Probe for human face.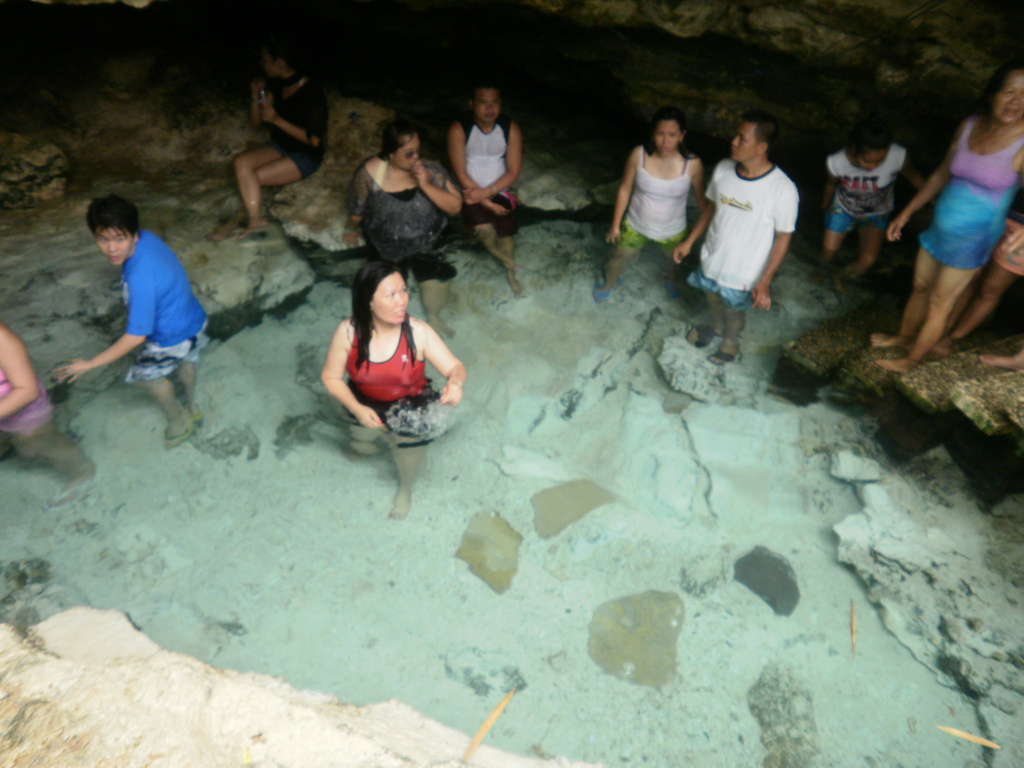
Probe result: <bbox>375, 271, 410, 323</bbox>.
